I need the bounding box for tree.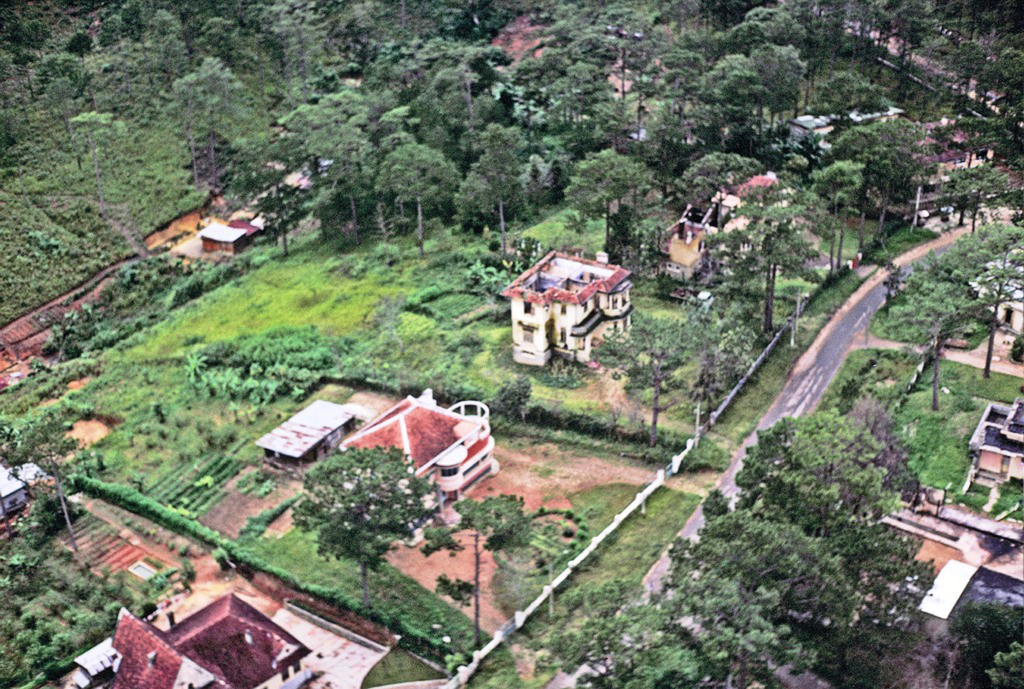
Here it is: crop(282, 427, 438, 593).
